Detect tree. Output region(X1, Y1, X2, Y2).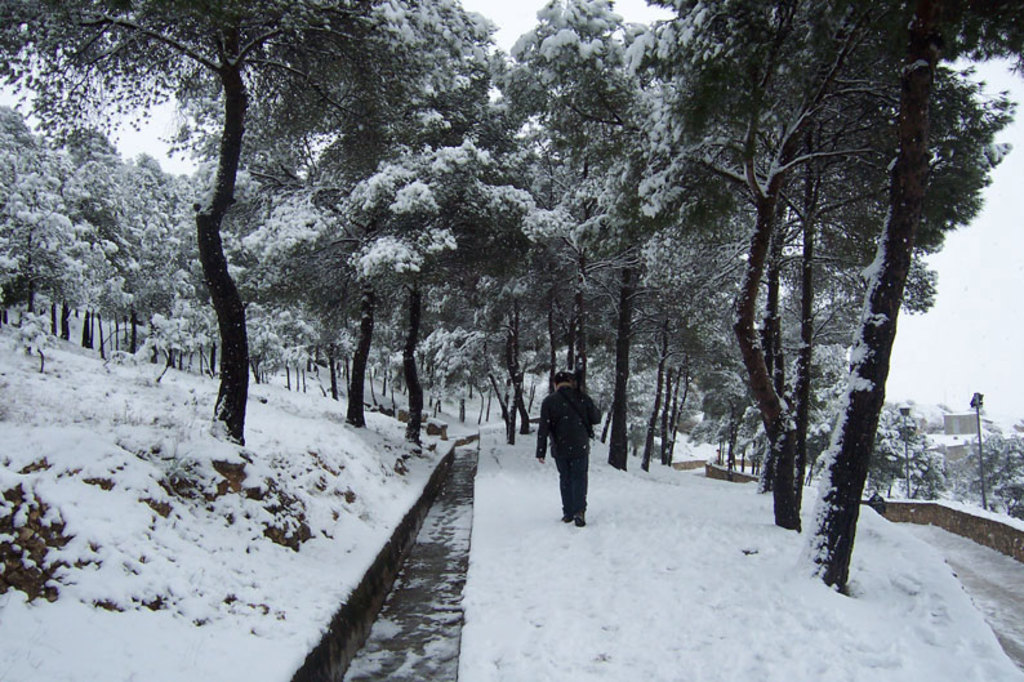
region(218, 200, 373, 397).
